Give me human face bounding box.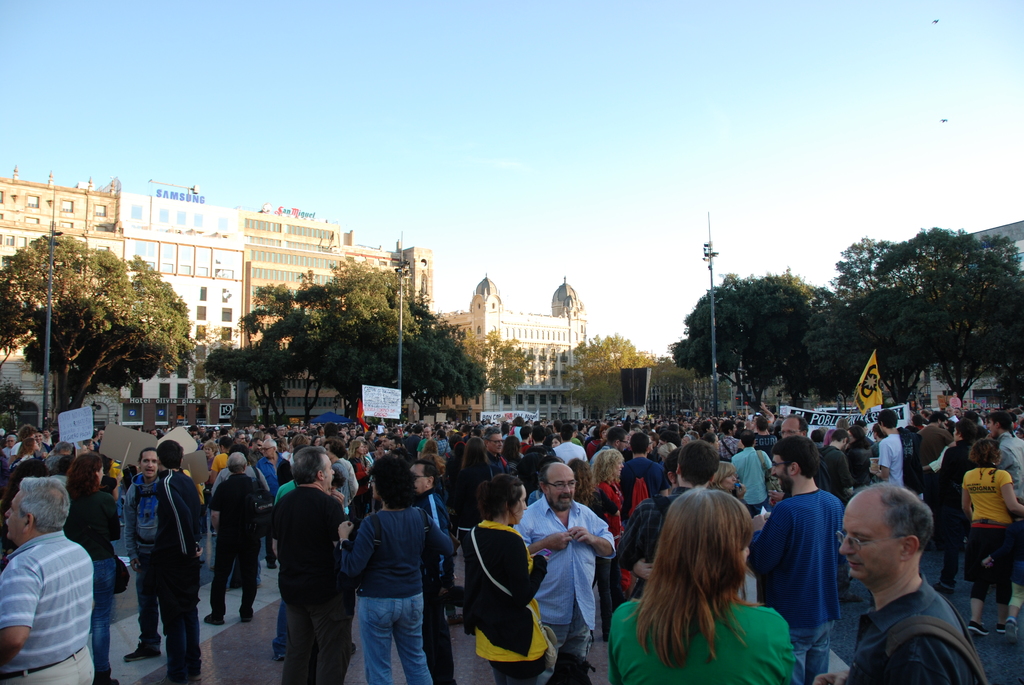
141 452 160 478.
